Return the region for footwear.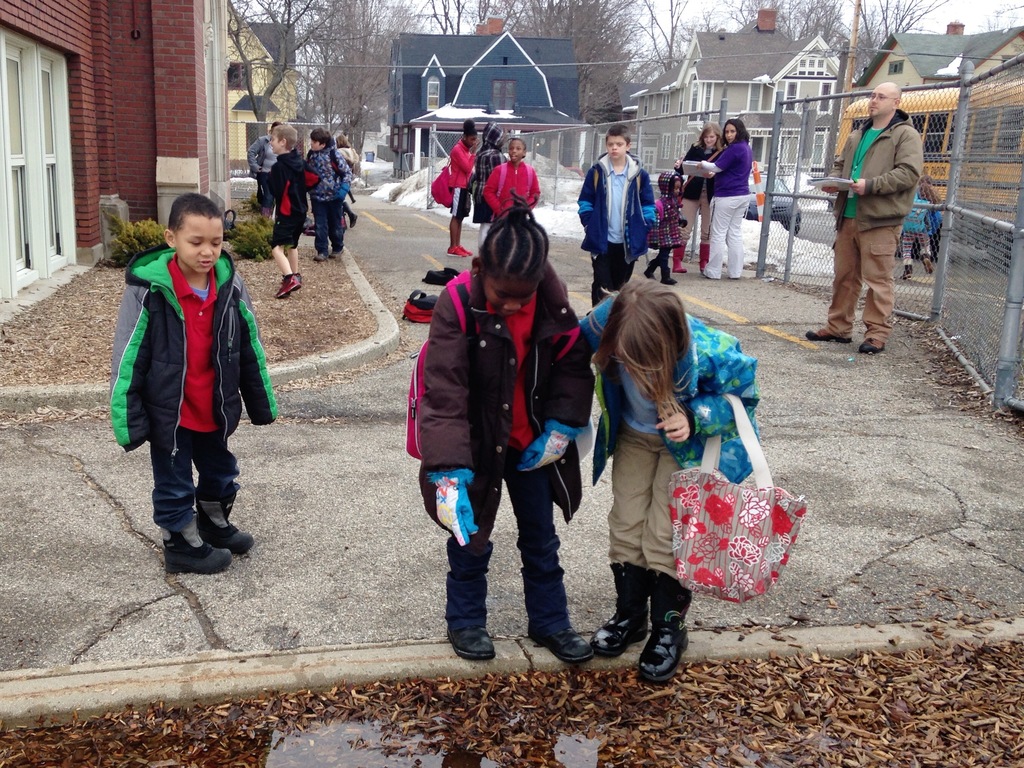
select_region(327, 248, 347, 260).
